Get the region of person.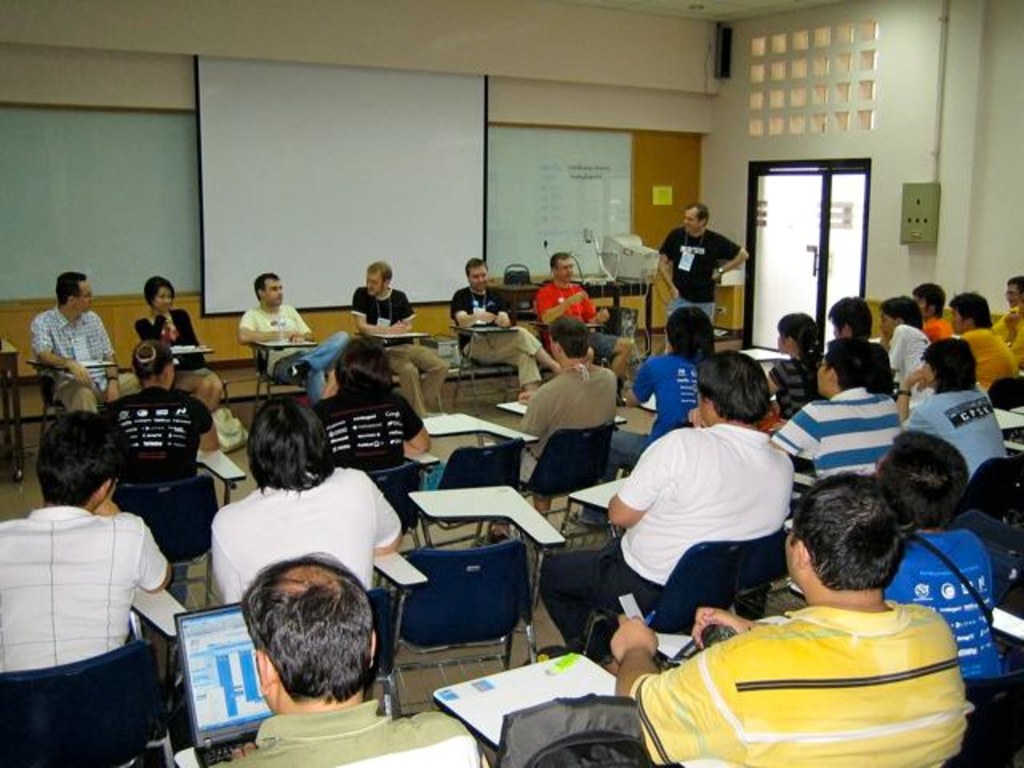
606/306/722/483.
